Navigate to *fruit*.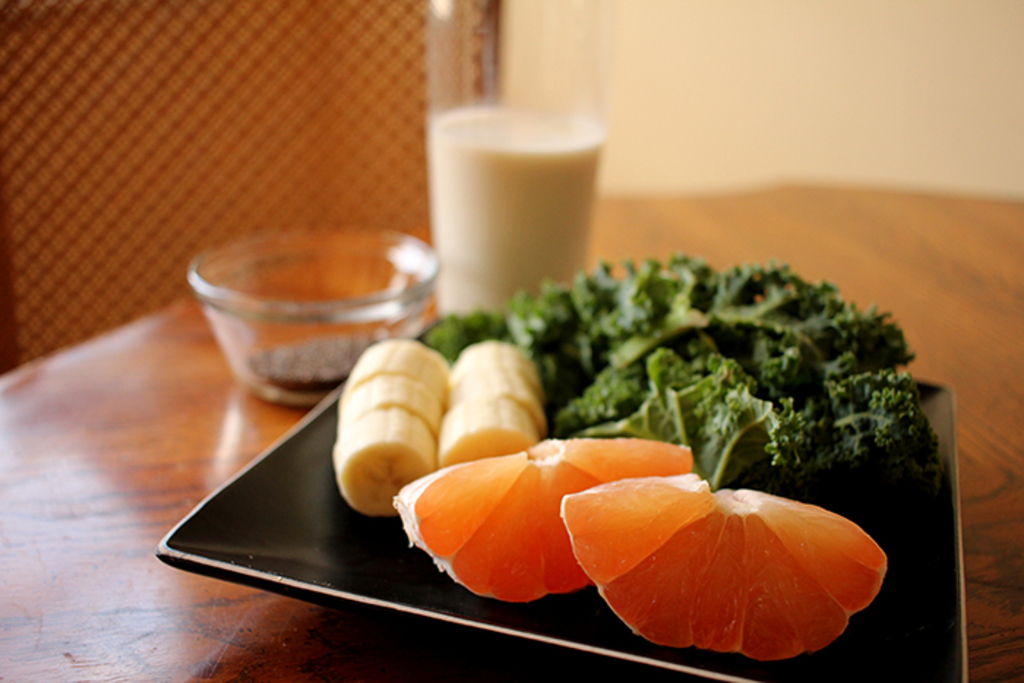
Navigation target: box(549, 468, 919, 651).
